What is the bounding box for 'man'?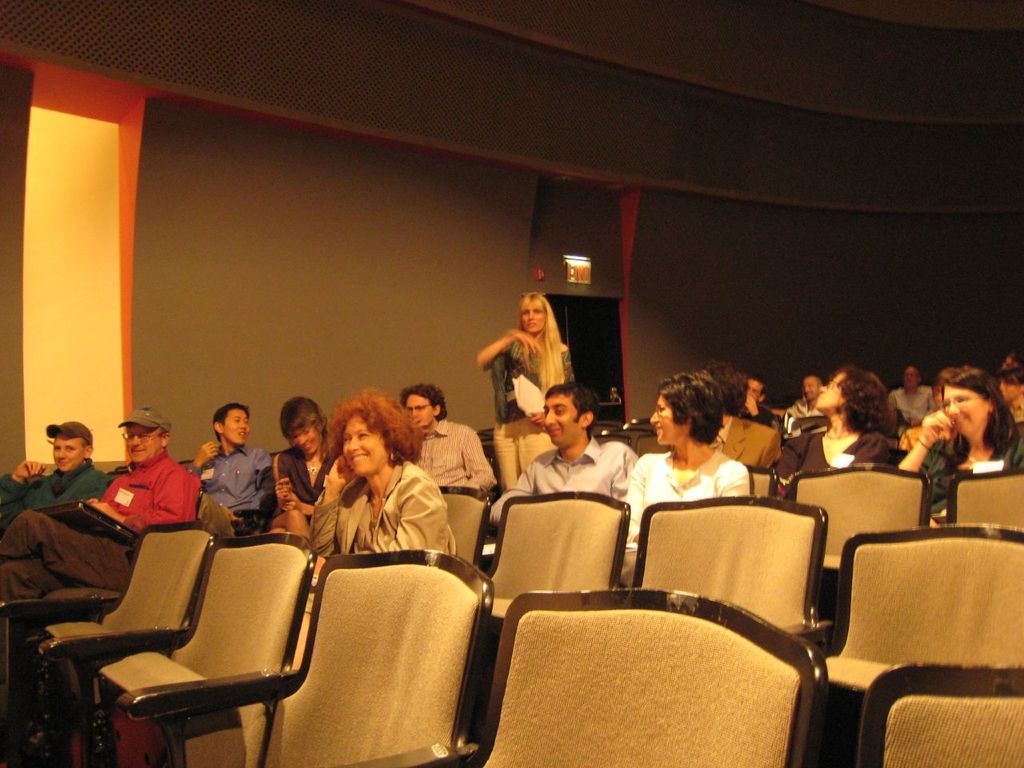
768/382/822/415.
